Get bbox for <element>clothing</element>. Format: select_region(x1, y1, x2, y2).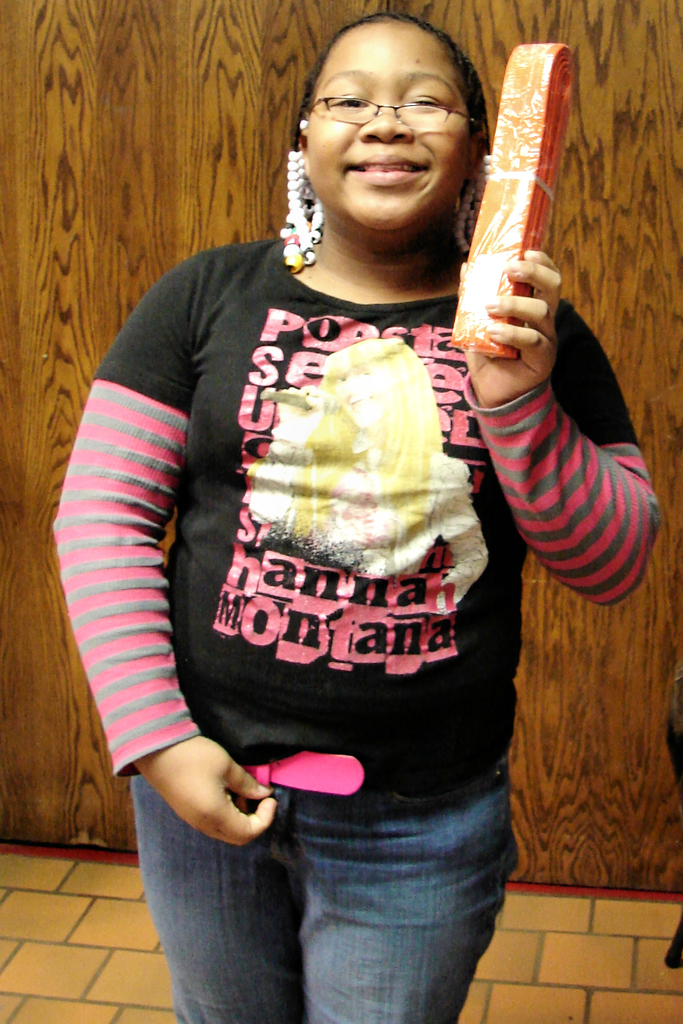
select_region(45, 236, 665, 1023).
